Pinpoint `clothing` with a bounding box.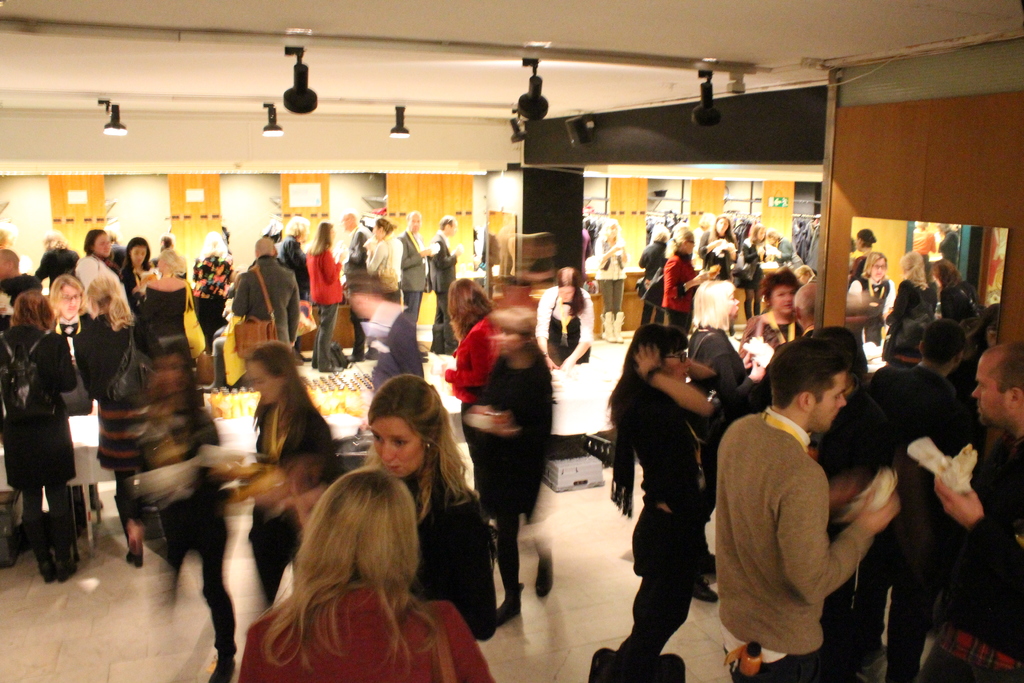
rect(447, 313, 501, 448).
